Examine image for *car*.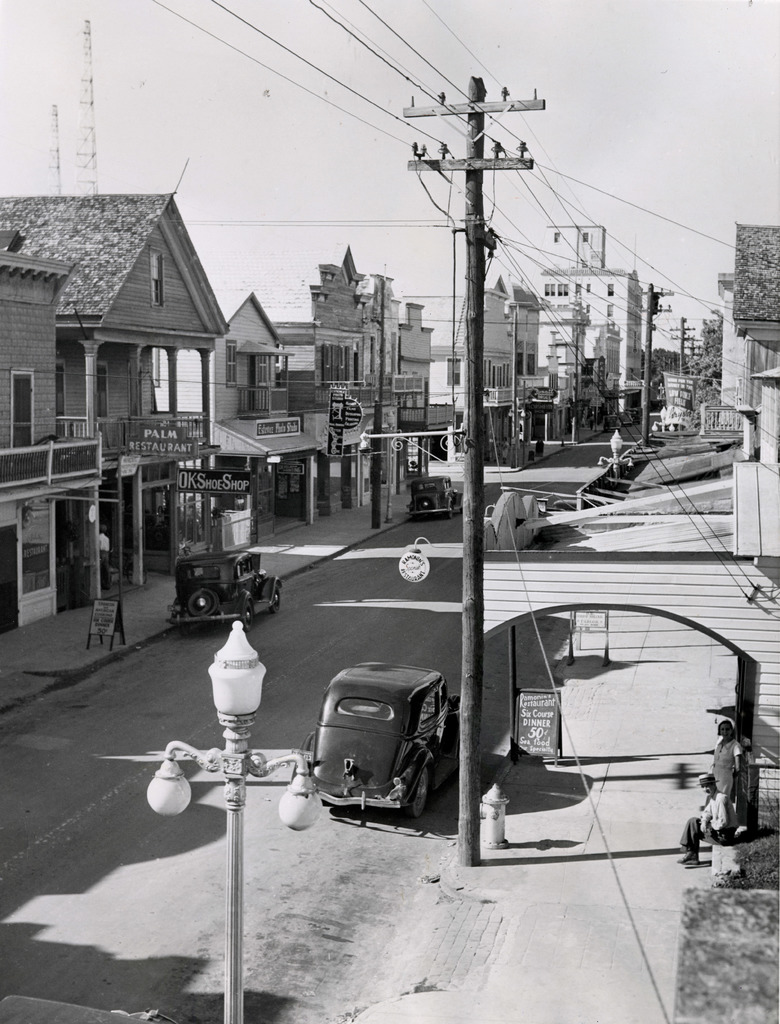
Examination result: {"x1": 404, "y1": 472, "x2": 463, "y2": 515}.
